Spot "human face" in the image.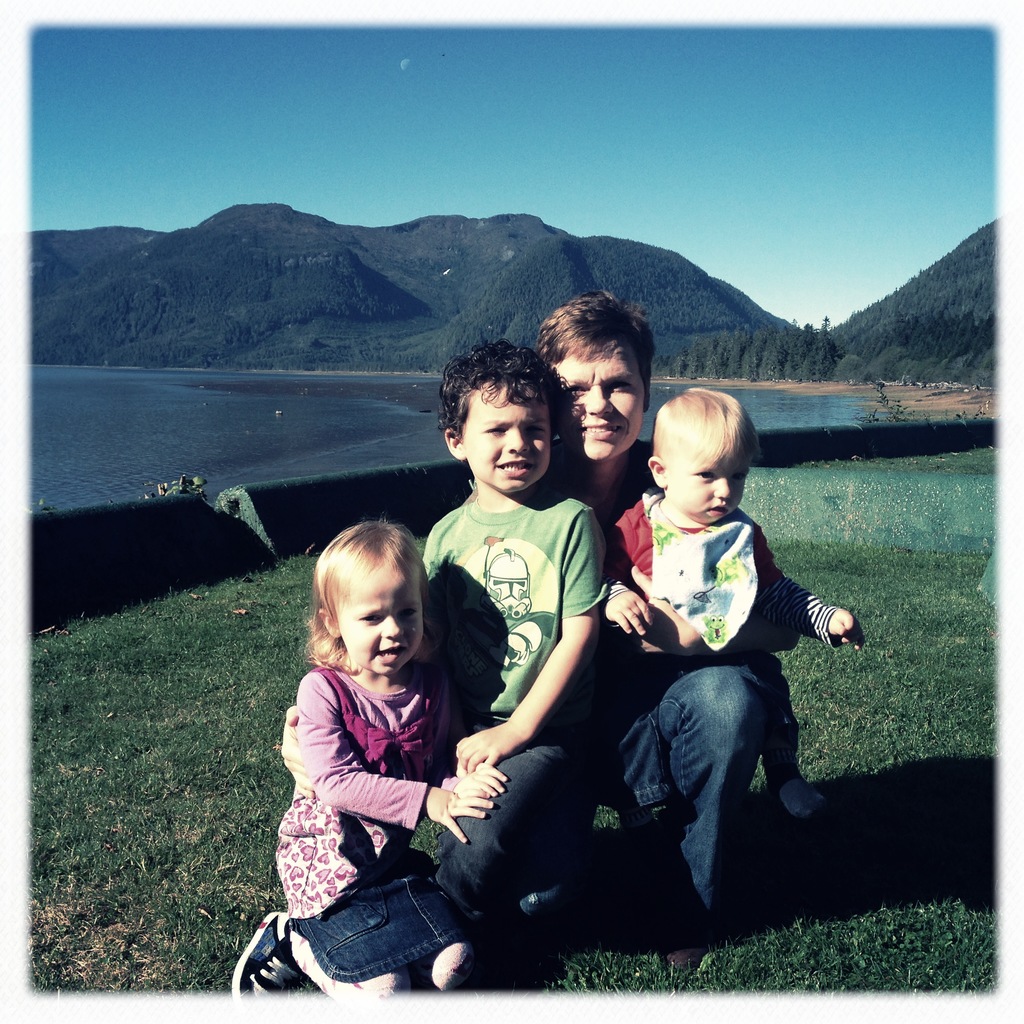
"human face" found at box(669, 446, 746, 523).
